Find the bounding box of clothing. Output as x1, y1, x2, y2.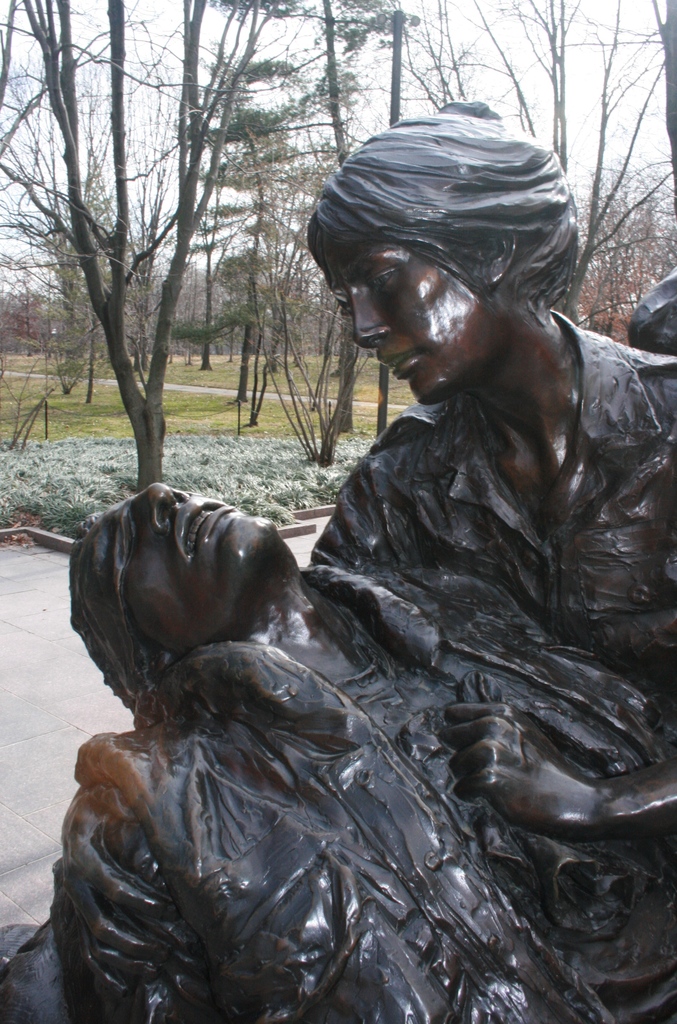
321, 302, 676, 687.
